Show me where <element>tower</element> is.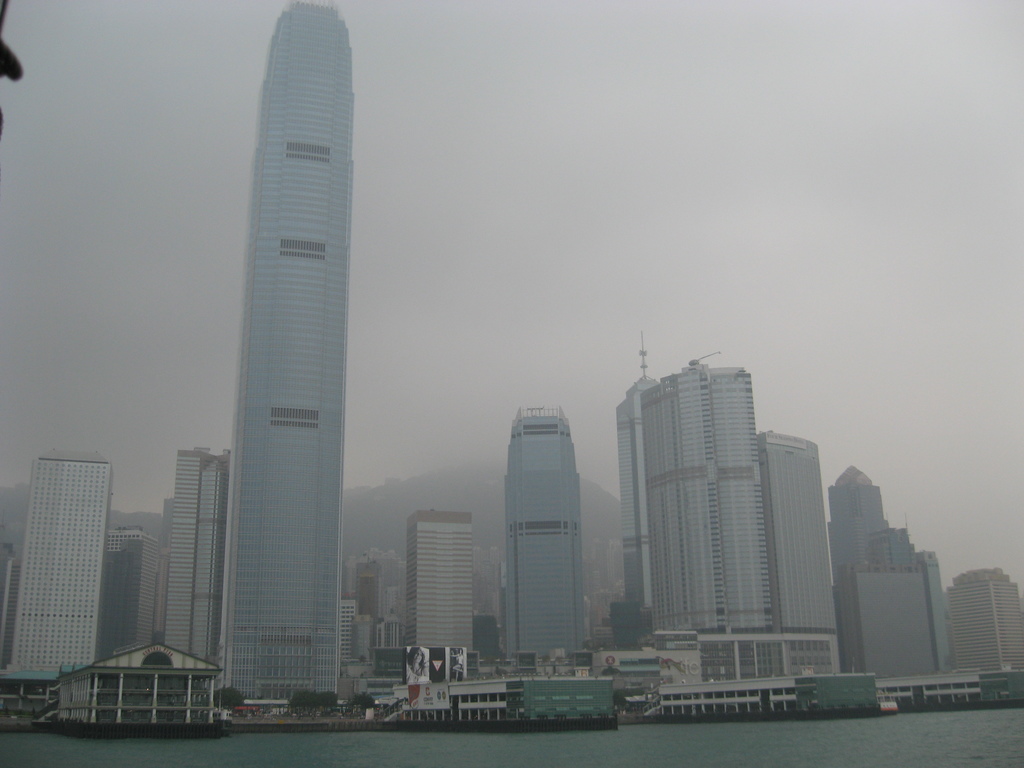
<element>tower</element> is at bbox(624, 331, 659, 614).
